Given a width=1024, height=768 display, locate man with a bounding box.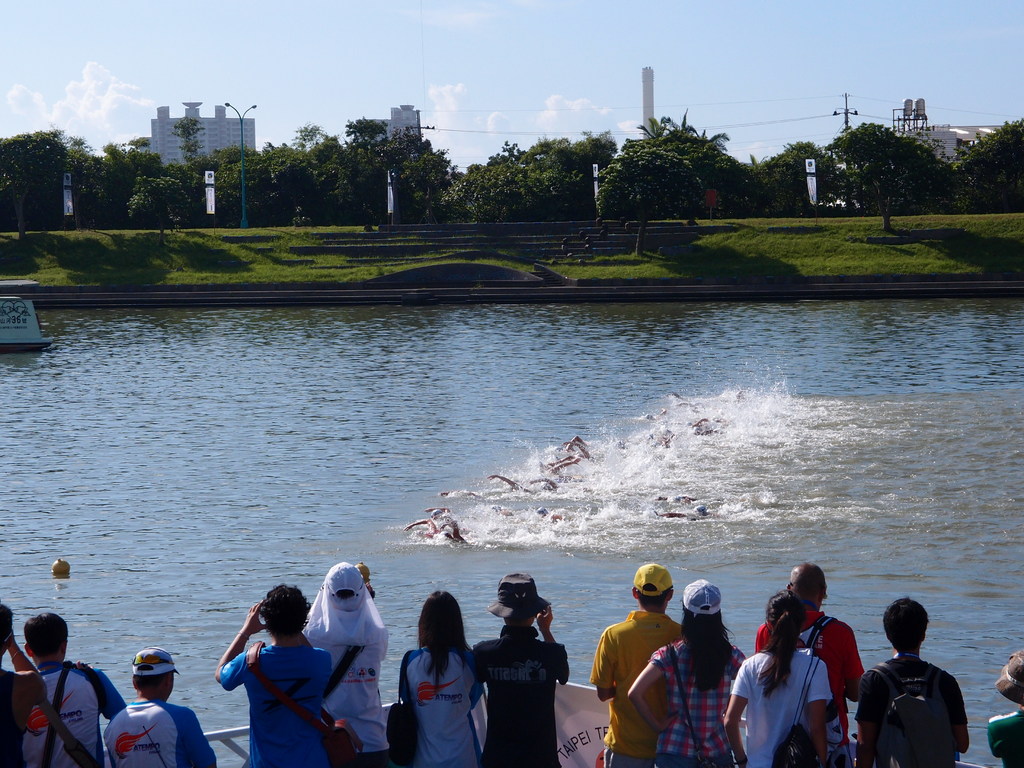
Located: 102,643,216,767.
